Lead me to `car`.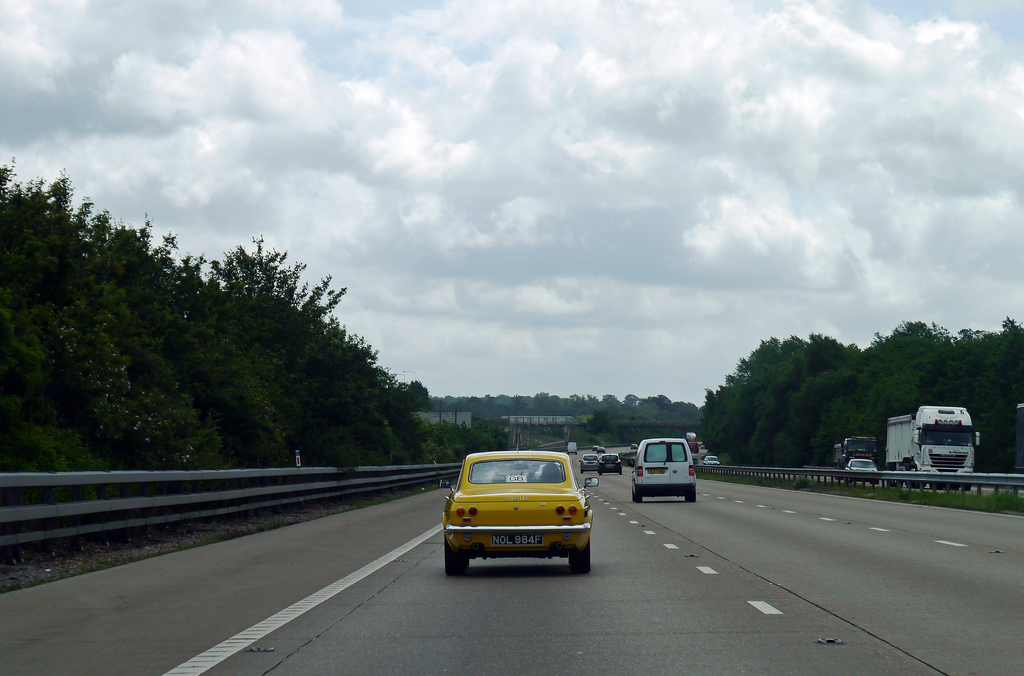
Lead to box(601, 448, 625, 474).
